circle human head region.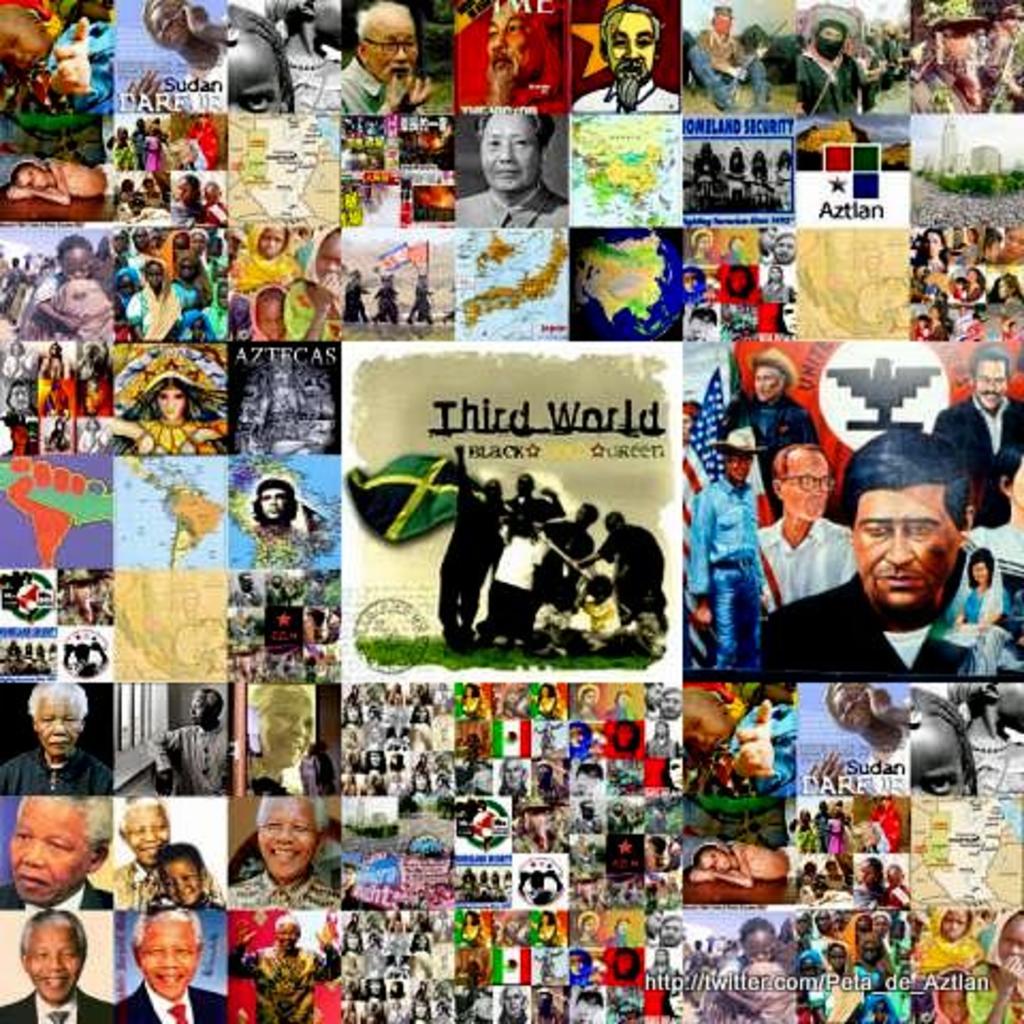
Region: box=[484, 0, 557, 92].
